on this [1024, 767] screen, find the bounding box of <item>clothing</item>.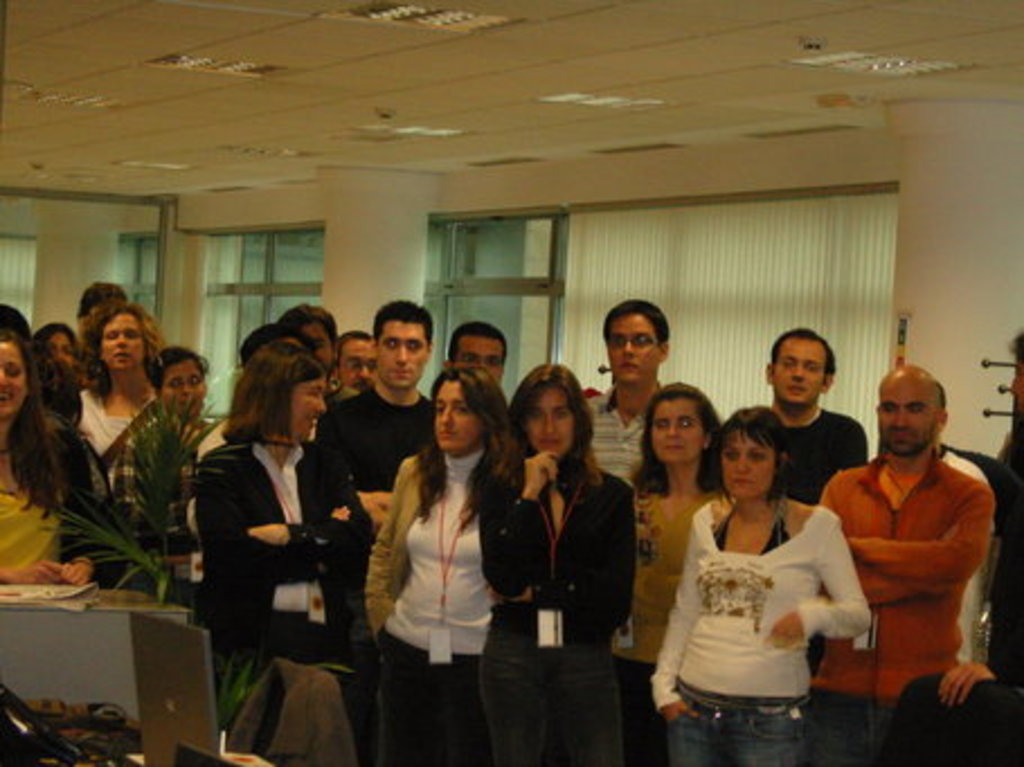
Bounding box: {"x1": 70, "y1": 385, "x2": 167, "y2": 499}.
